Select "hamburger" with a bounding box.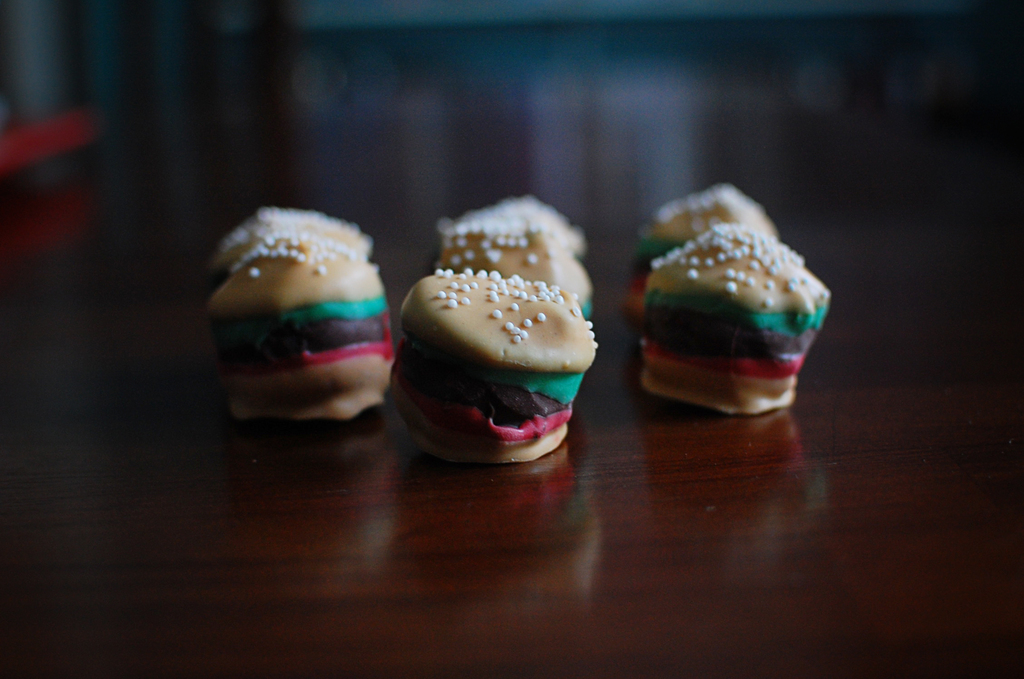
x1=644 y1=224 x2=829 y2=419.
